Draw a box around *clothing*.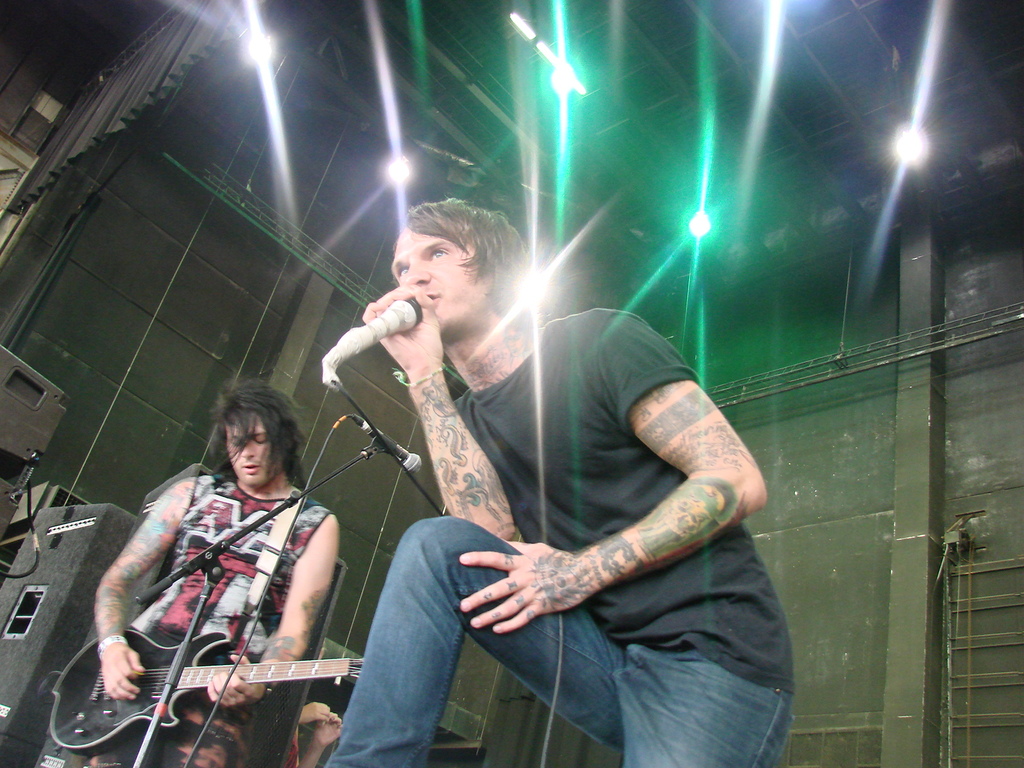
{"x1": 318, "y1": 303, "x2": 798, "y2": 767}.
